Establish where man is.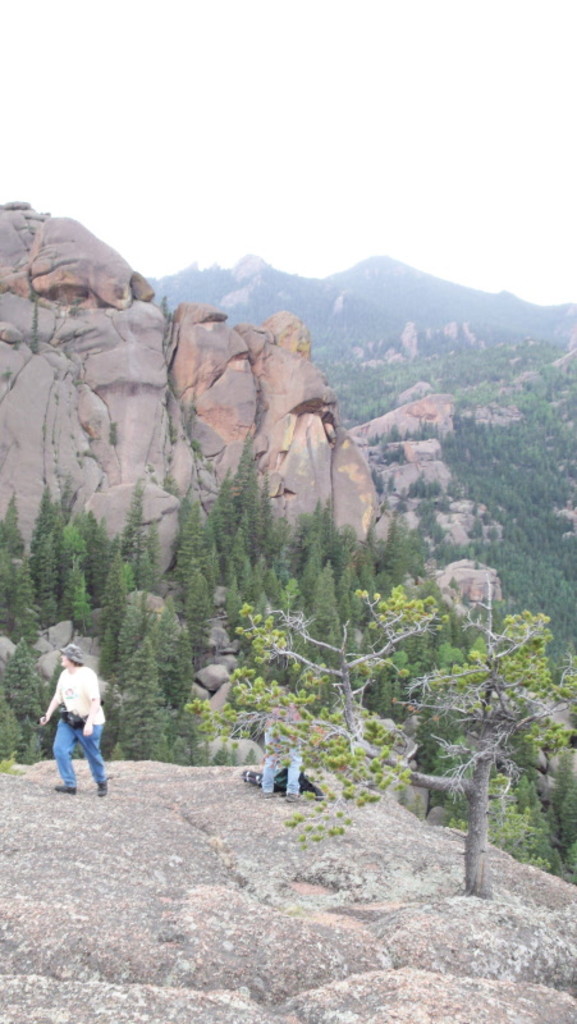
Established at {"x1": 32, "y1": 636, "x2": 102, "y2": 801}.
